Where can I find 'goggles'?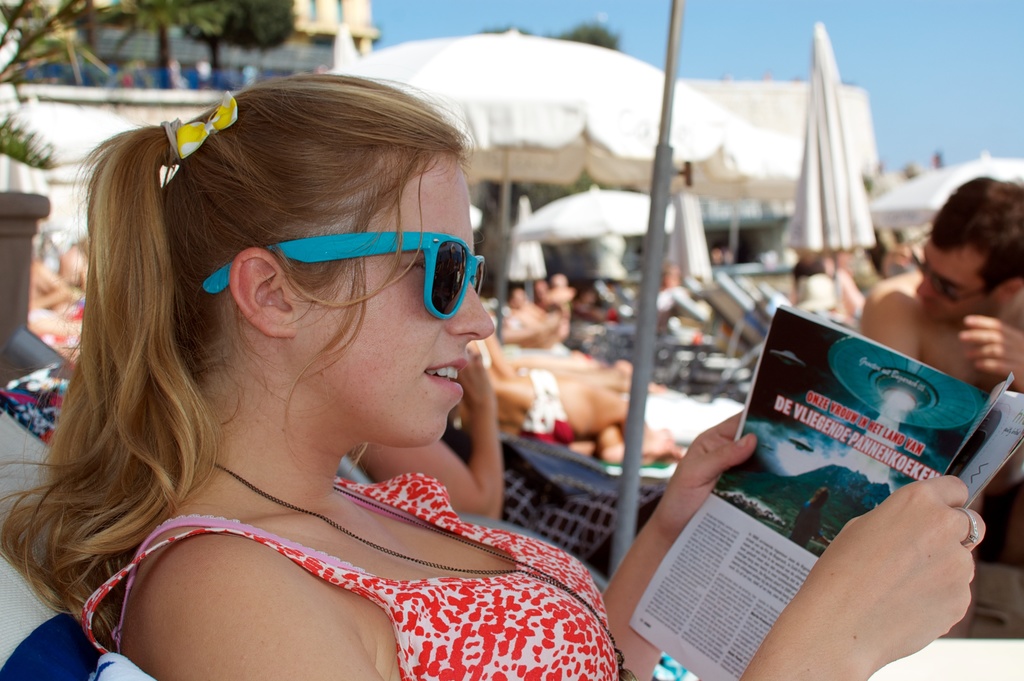
You can find it at [left=900, top=231, right=989, bottom=311].
